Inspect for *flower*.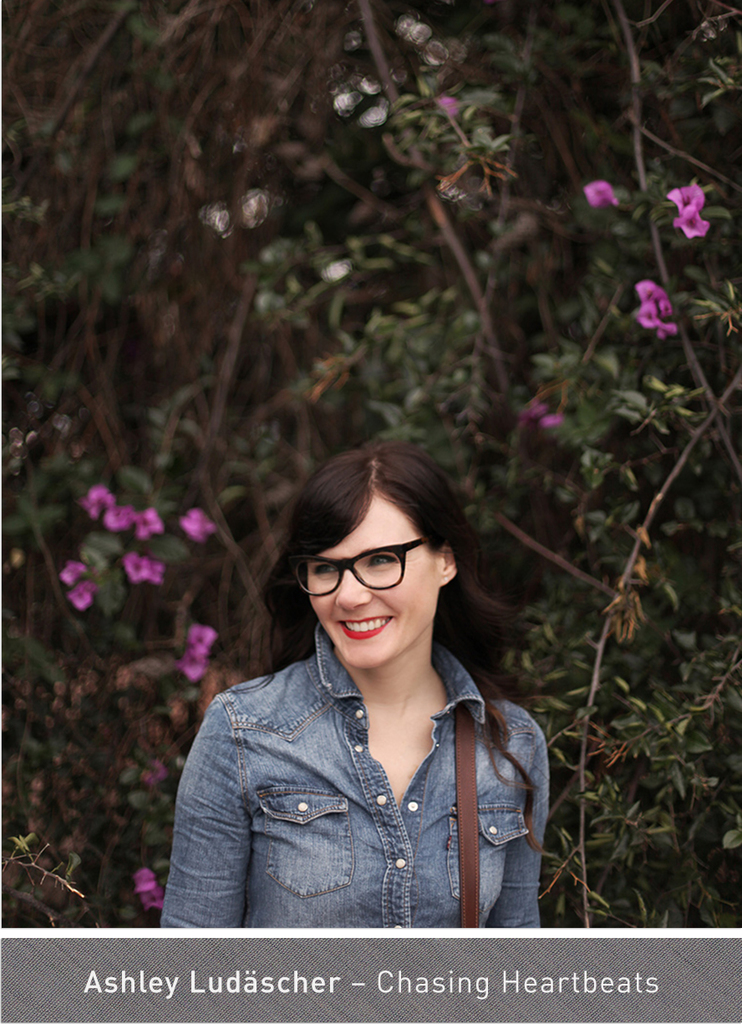
Inspection: <bbox>586, 182, 617, 208</bbox>.
